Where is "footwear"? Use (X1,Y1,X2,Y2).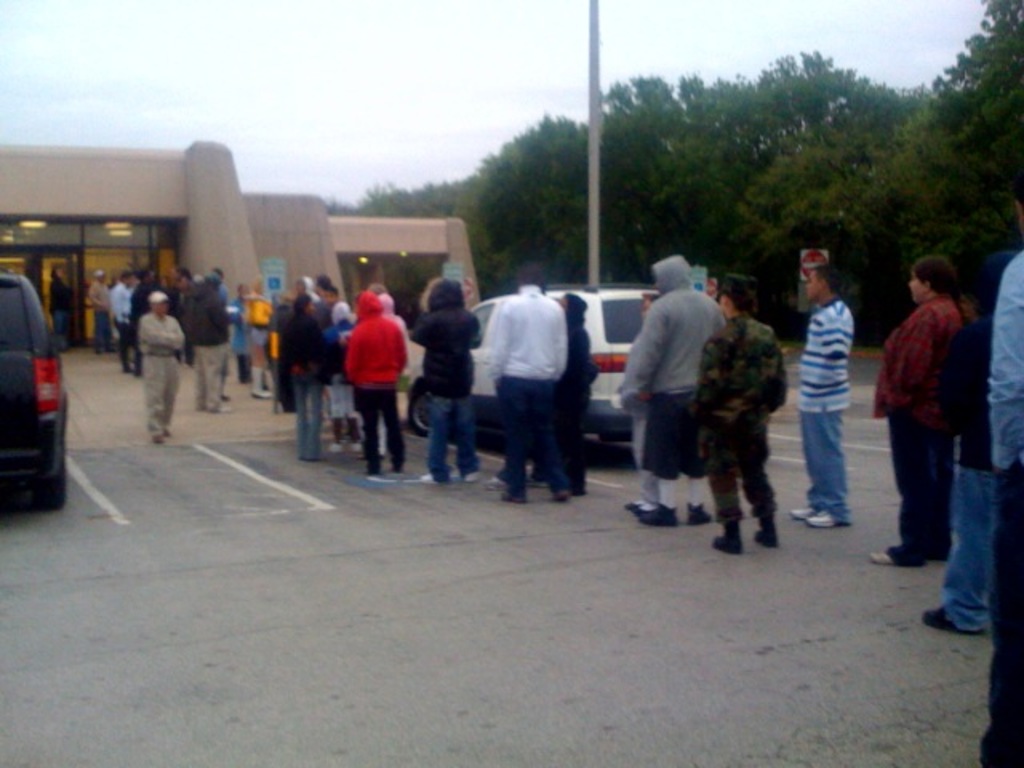
(918,606,984,635).
